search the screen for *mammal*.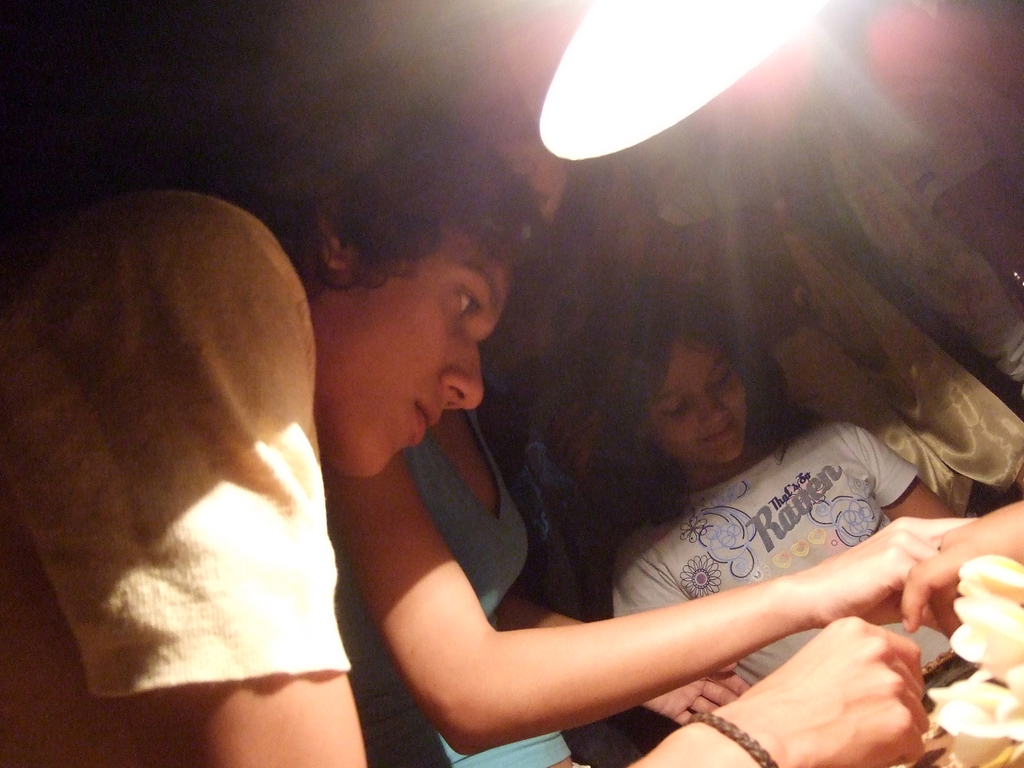
Found at bbox=(607, 274, 941, 767).
